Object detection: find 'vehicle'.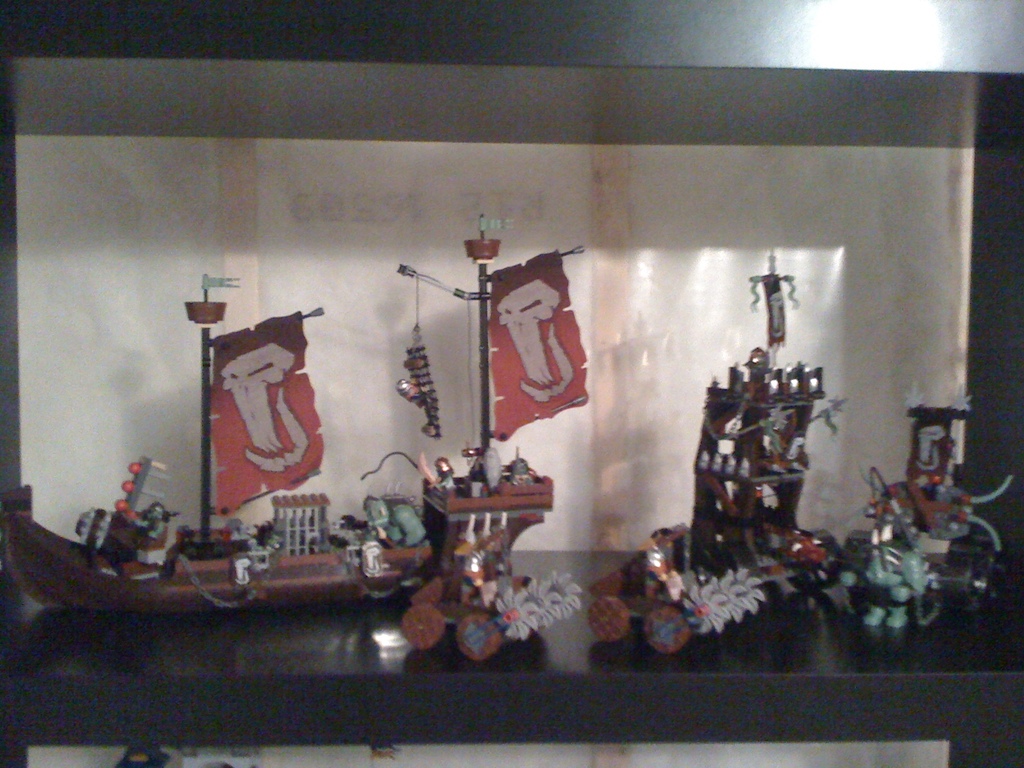
left=842, top=394, right=1023, bottom=630.
